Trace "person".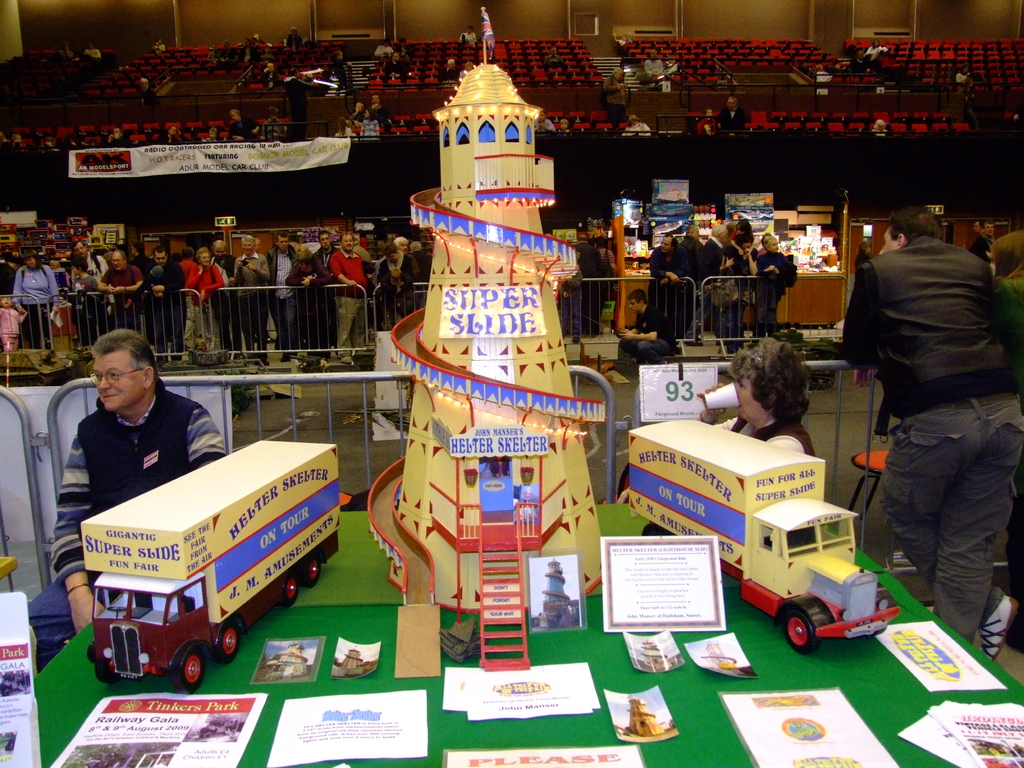
Traced to rect(98, 246, 143, 294).
